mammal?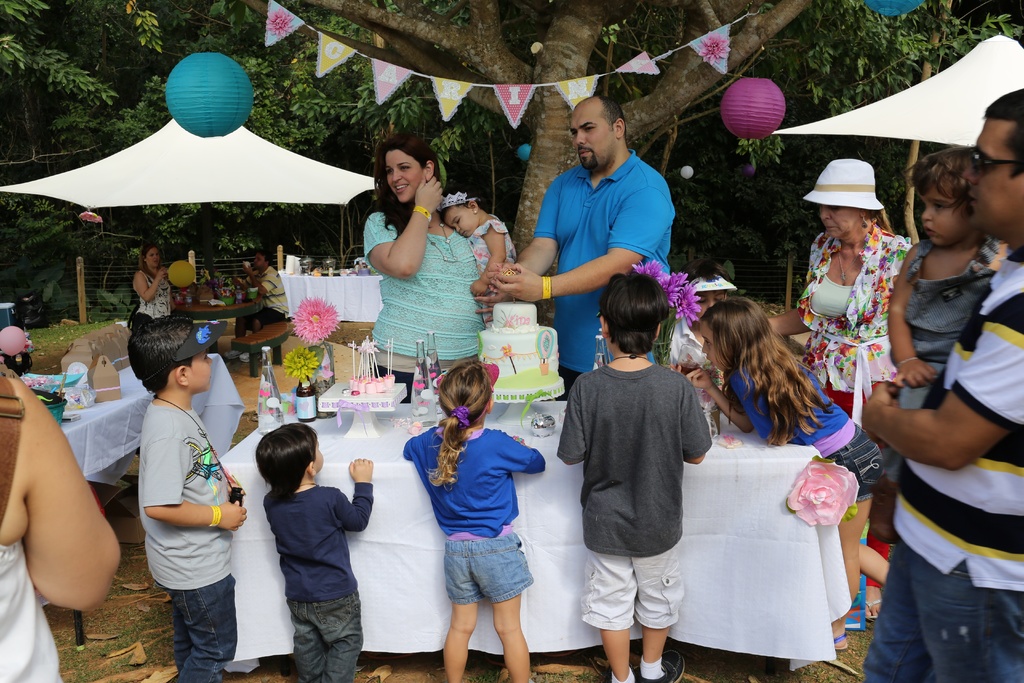
bbox=(556, 267, 710, 682)
